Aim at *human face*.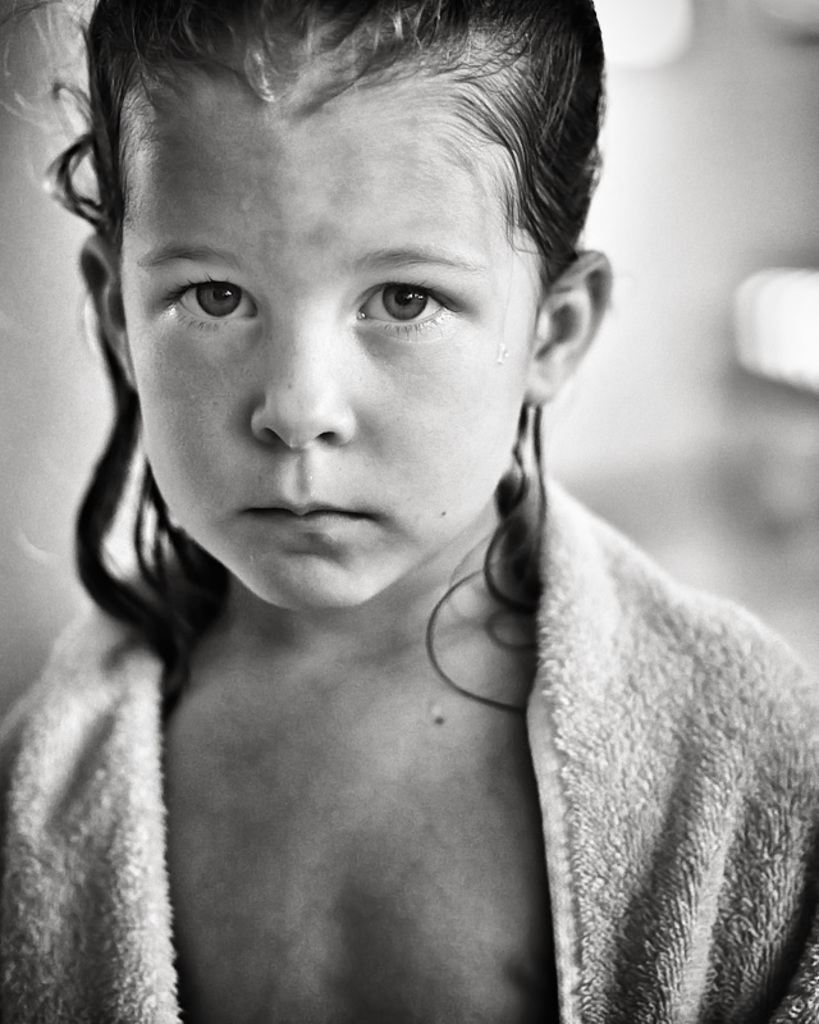
Aimed at locate(122, 95, 534, 611).
